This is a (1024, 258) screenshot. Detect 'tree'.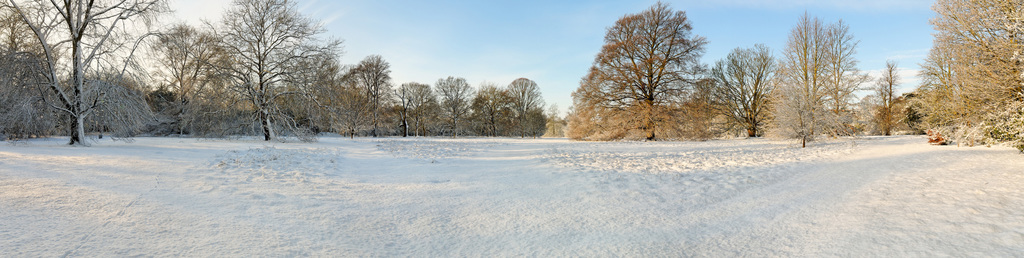
box(755, 10, 863, 137).
